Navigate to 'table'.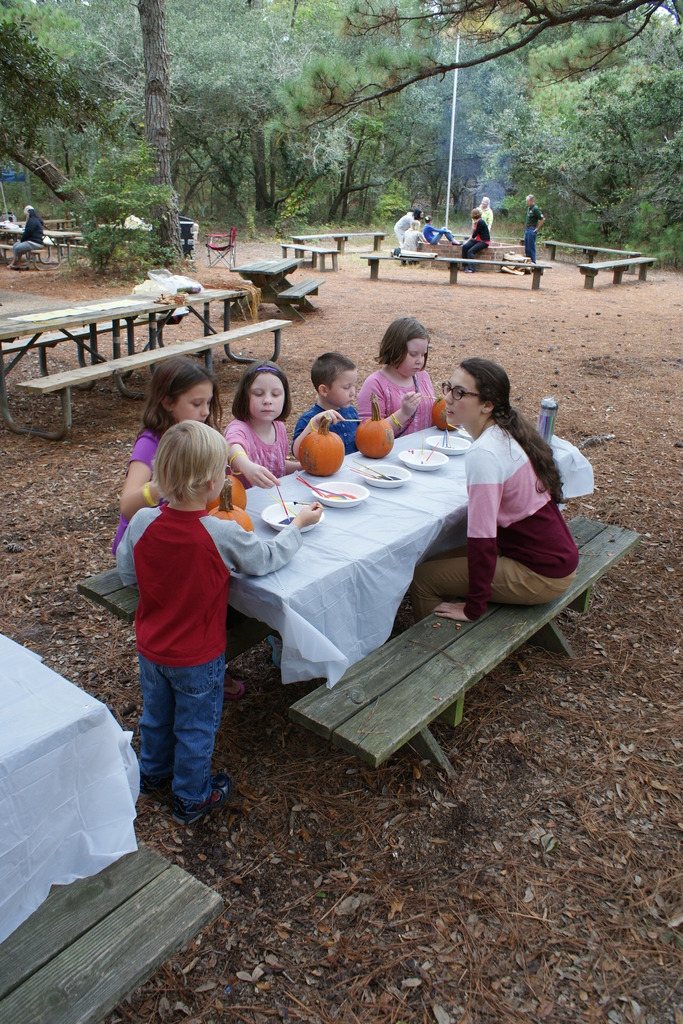
Navigation target: {"x1": 0, "y1": 625, "x2": 232, "y2": 1023}.
